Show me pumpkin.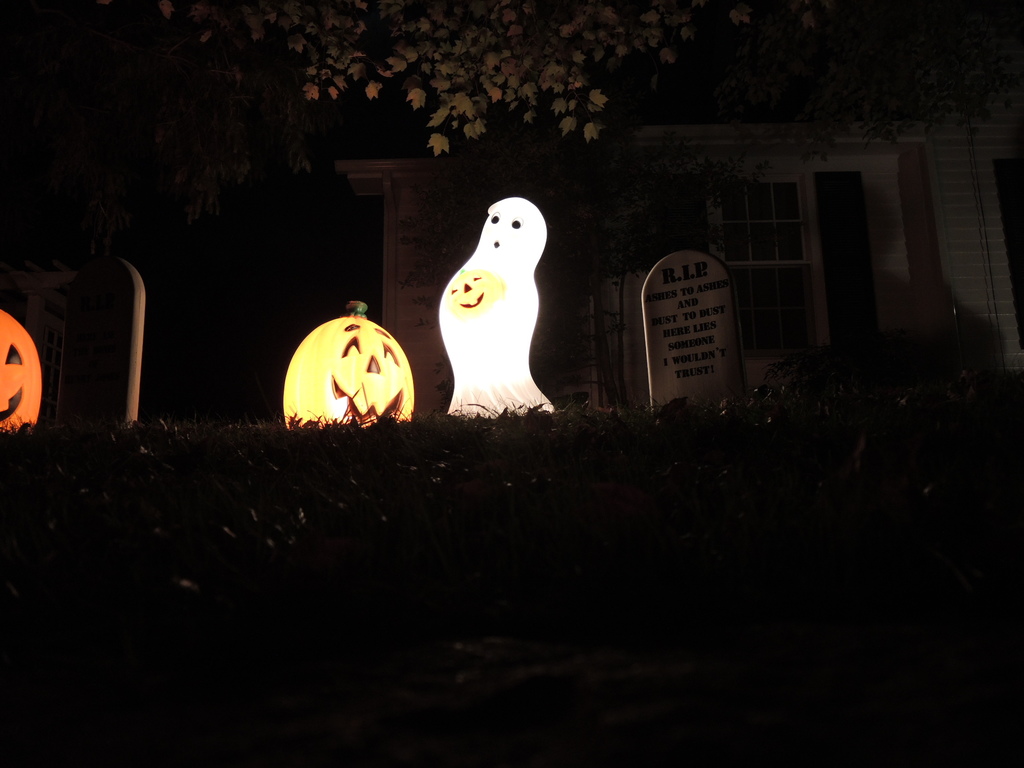
pumpkin is here: box(447, 268, 504, 314).
